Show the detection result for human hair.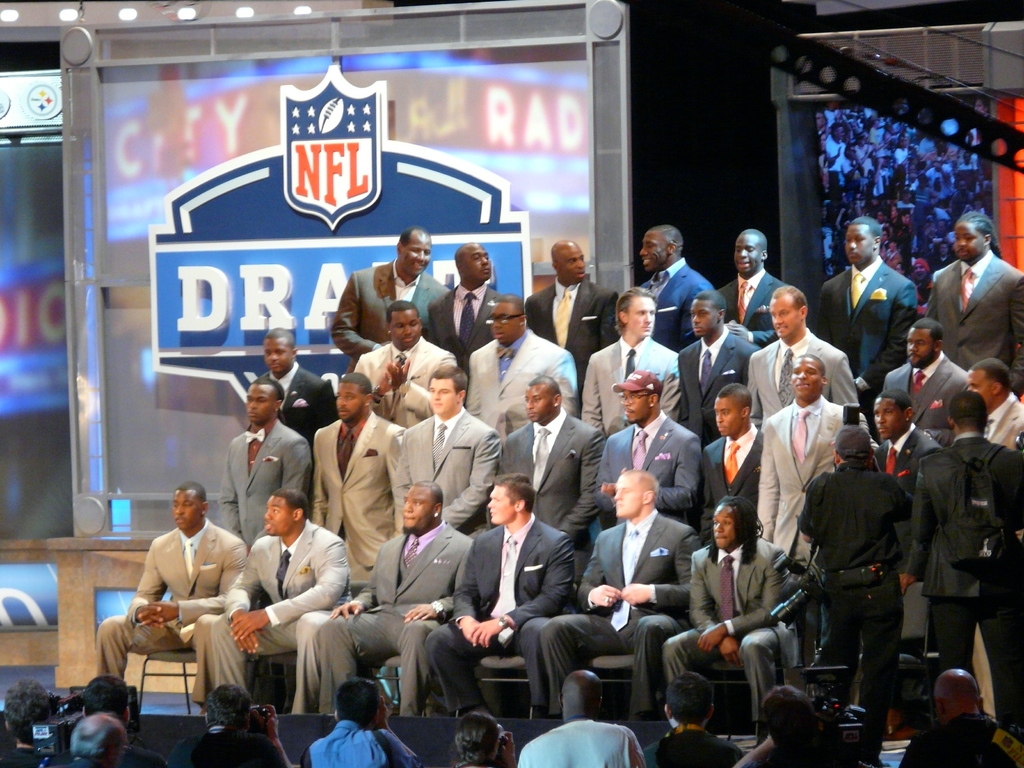
4, 677, 54, 744.
